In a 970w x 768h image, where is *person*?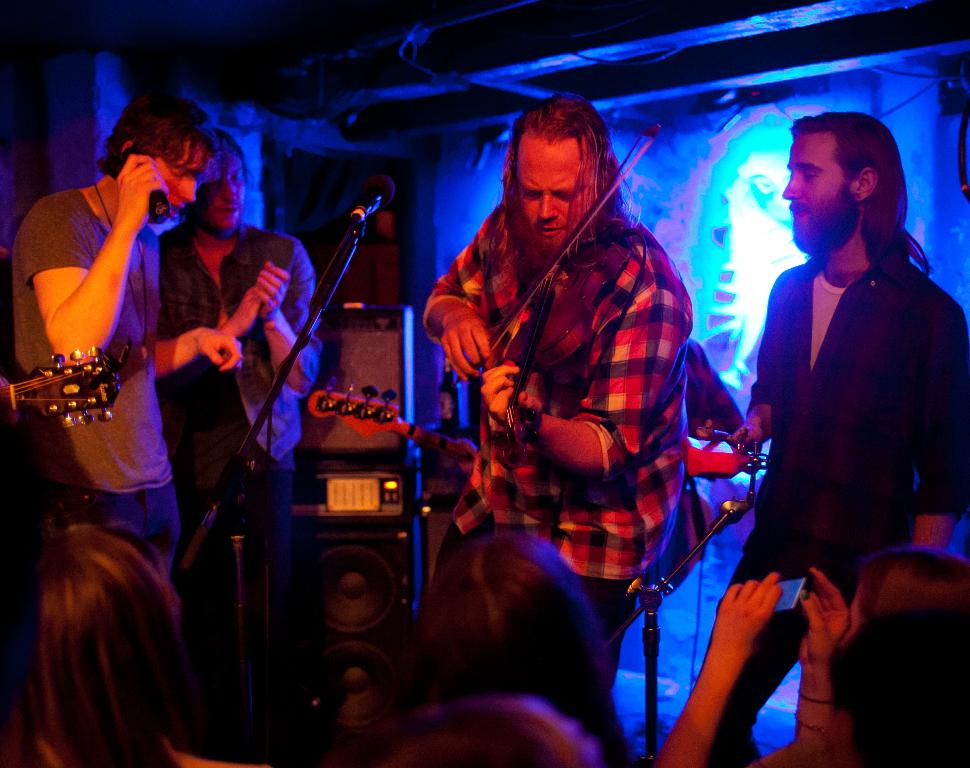
[157,141,321,739].
